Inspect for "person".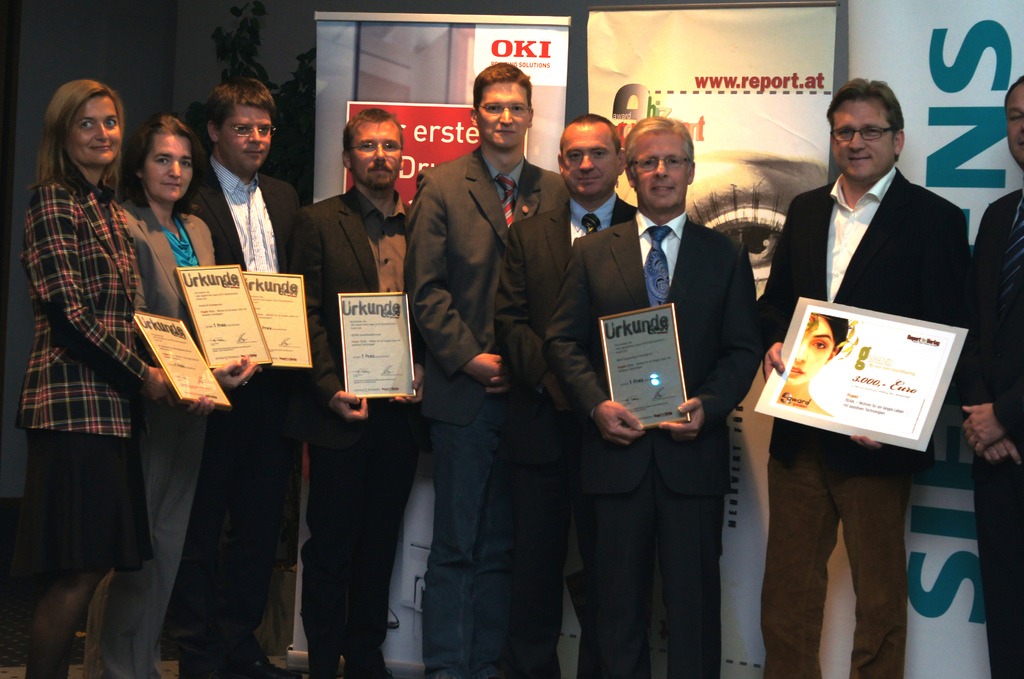
Inspection: {"left": 966, "top": 77, "right": 1023, "bottom": 678}.
